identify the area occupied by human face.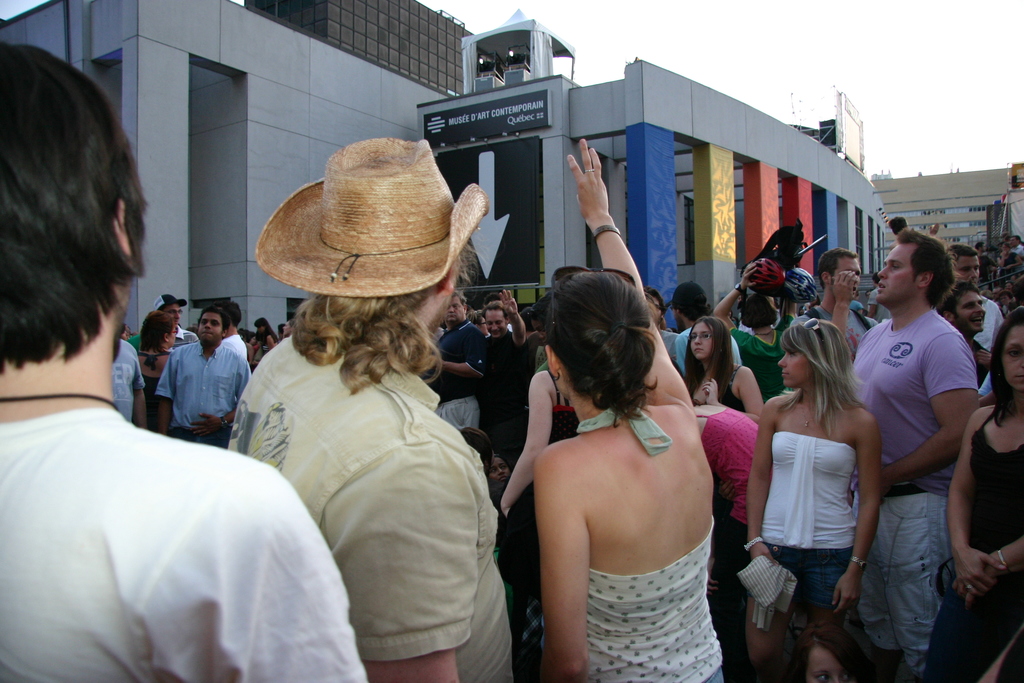
Area: x1=1002, y1=327, x2=1023, y2=391.
